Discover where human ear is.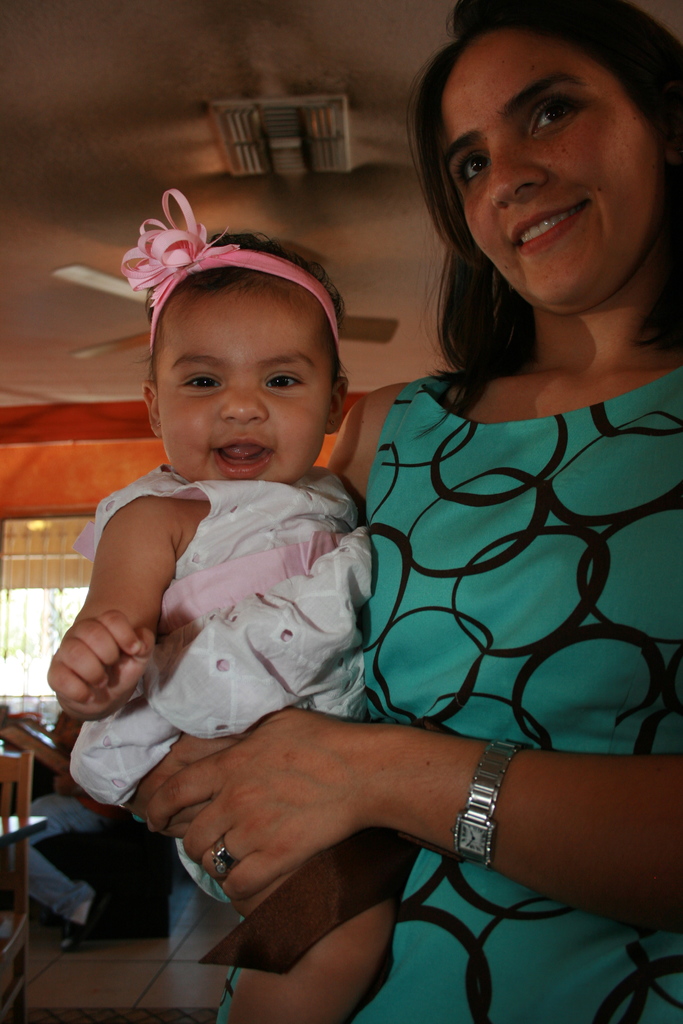
Discovered at bbox=(324, 380, 346, 436).
